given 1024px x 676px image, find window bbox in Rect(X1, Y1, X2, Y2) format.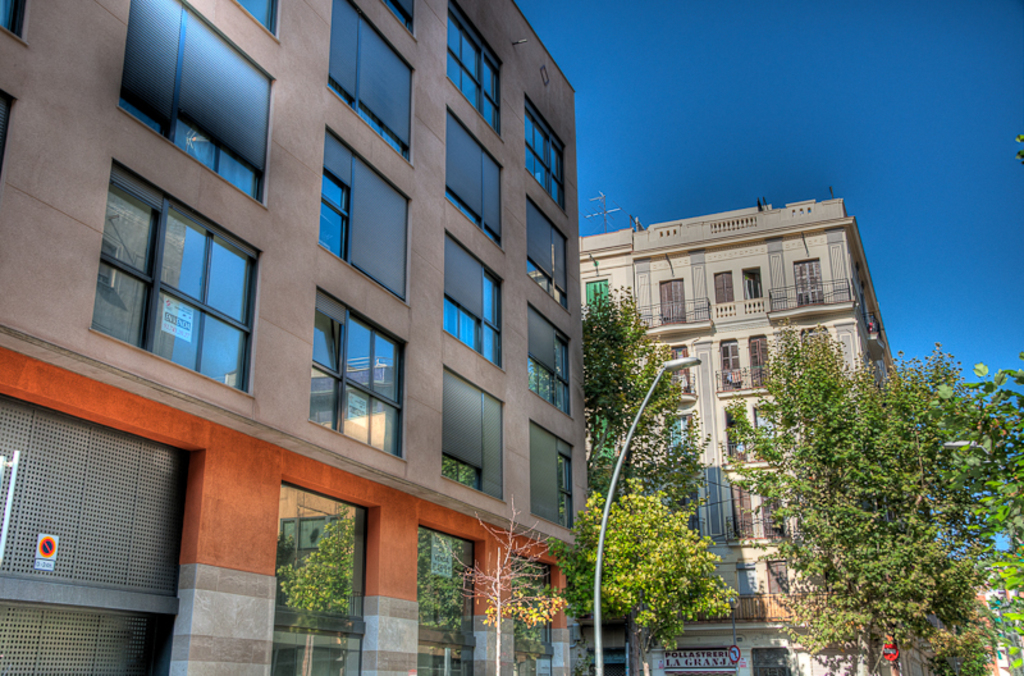
Rect(439, 358, 504, 506).
